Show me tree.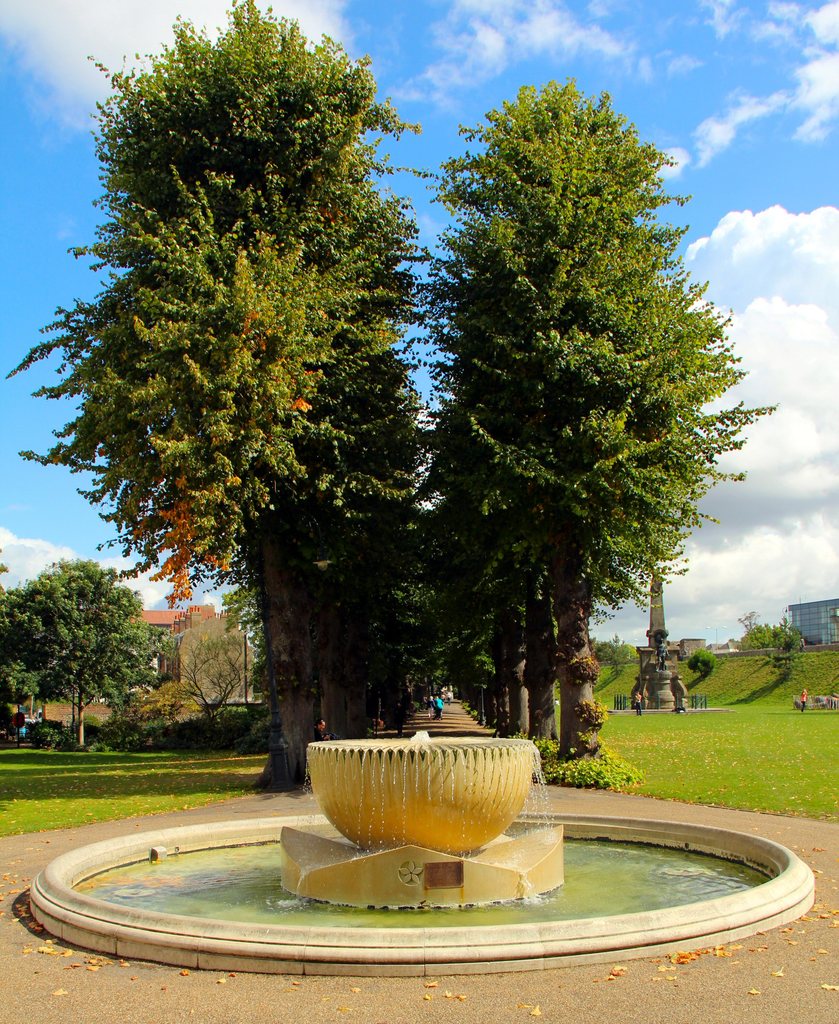
tree is here: bbox(47, 19, 428, 688).
